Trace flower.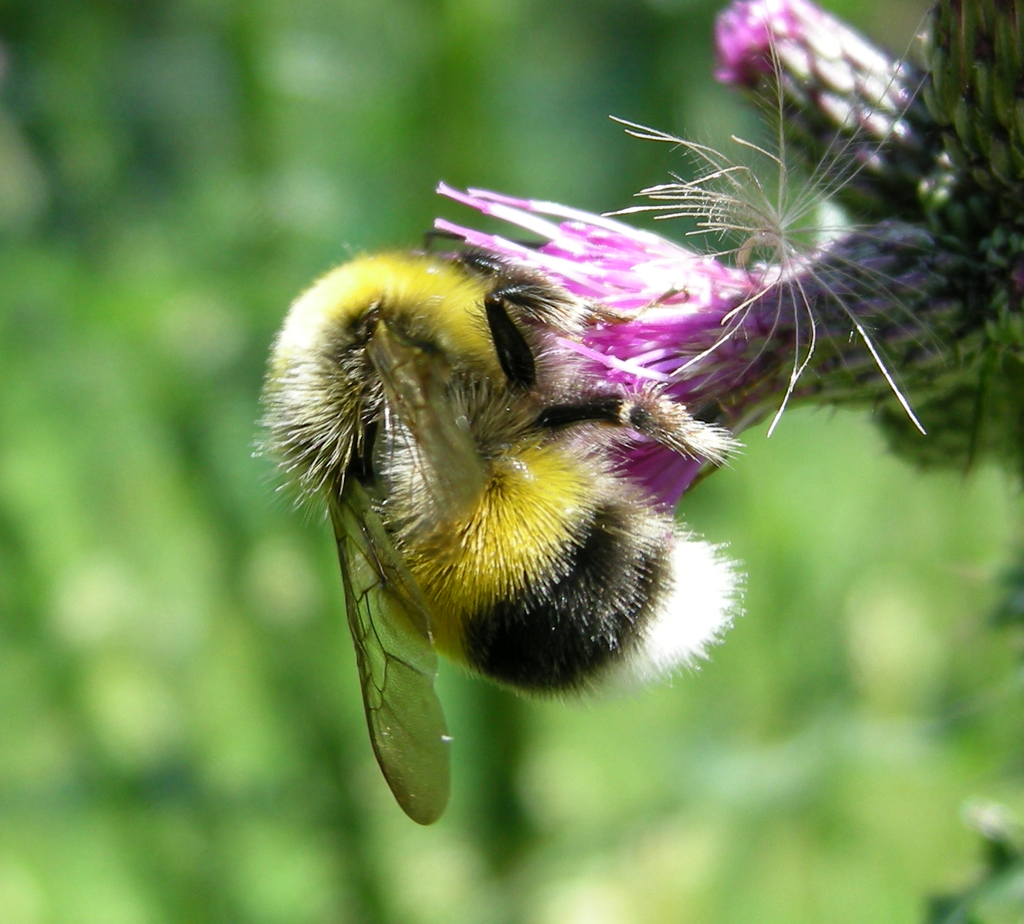
Traced to (421,173,917,517).
